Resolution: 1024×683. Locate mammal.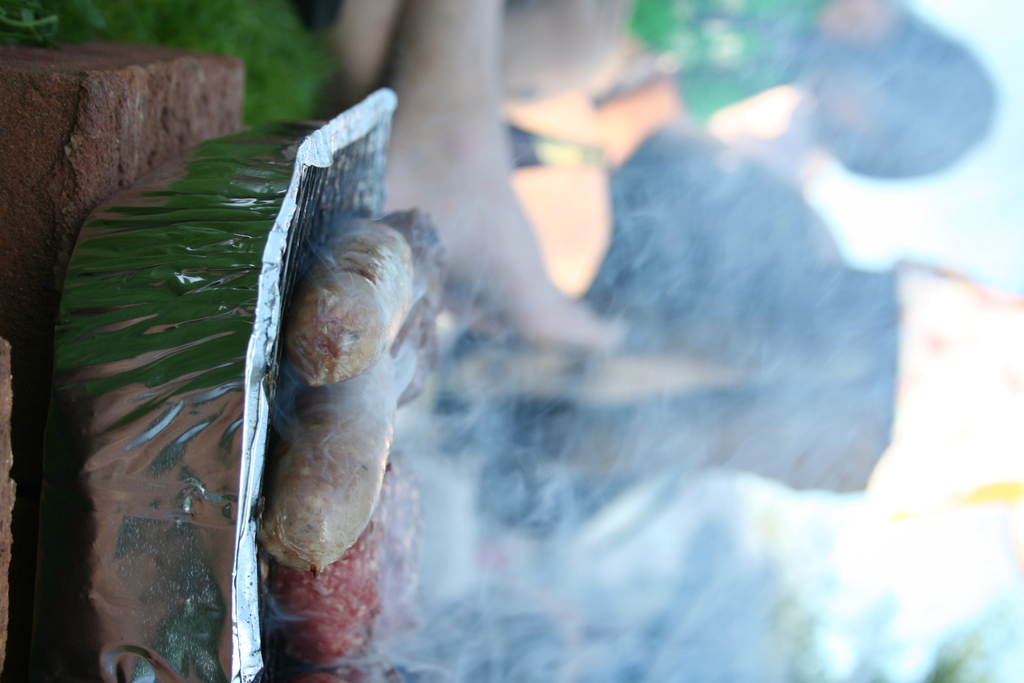
detection(475, 253, 1023, 511).
